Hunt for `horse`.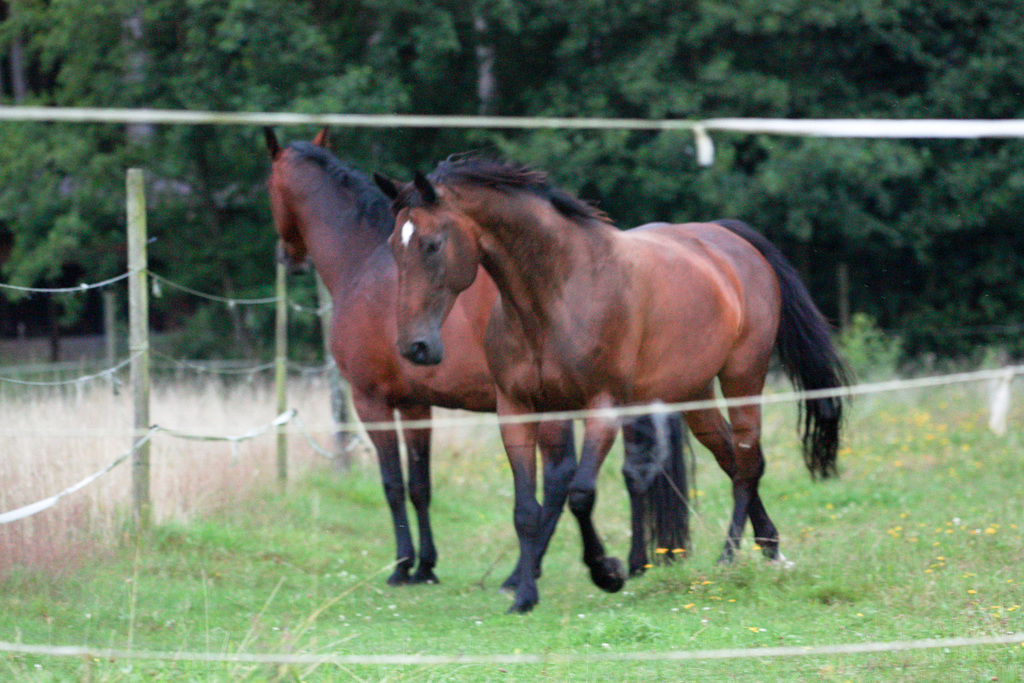
Hunted down at <bbox>370, 152, 858, 614</bbox>.
